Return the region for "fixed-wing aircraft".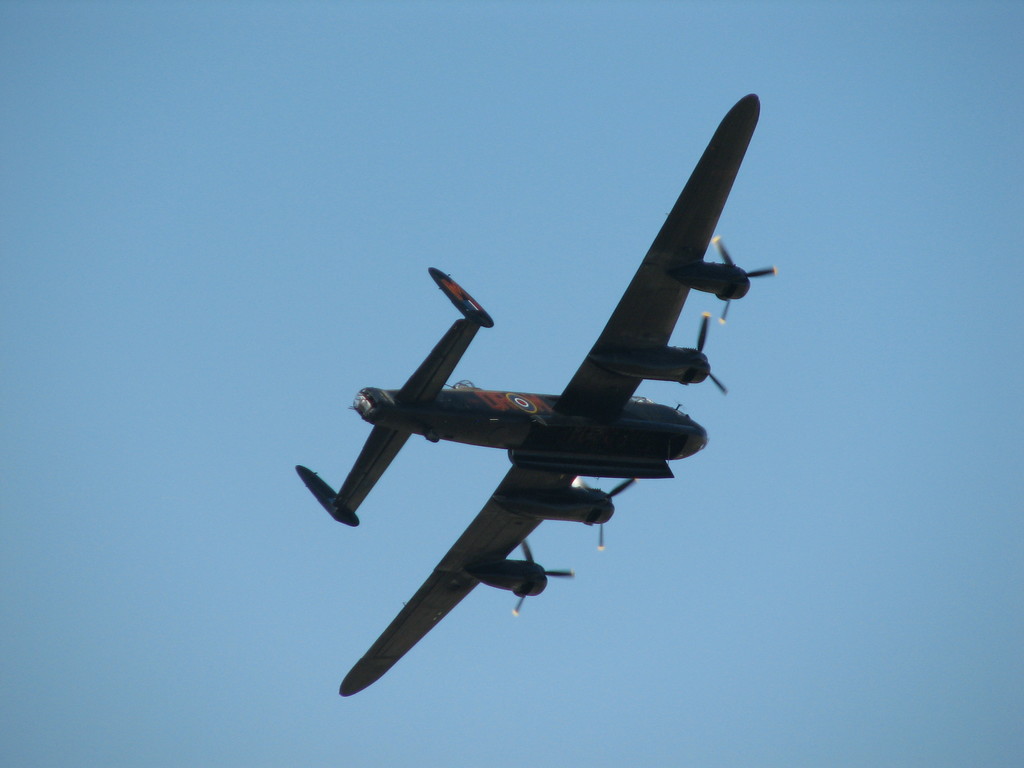
<bbox>289, 89, 774, 698</bbox>.
